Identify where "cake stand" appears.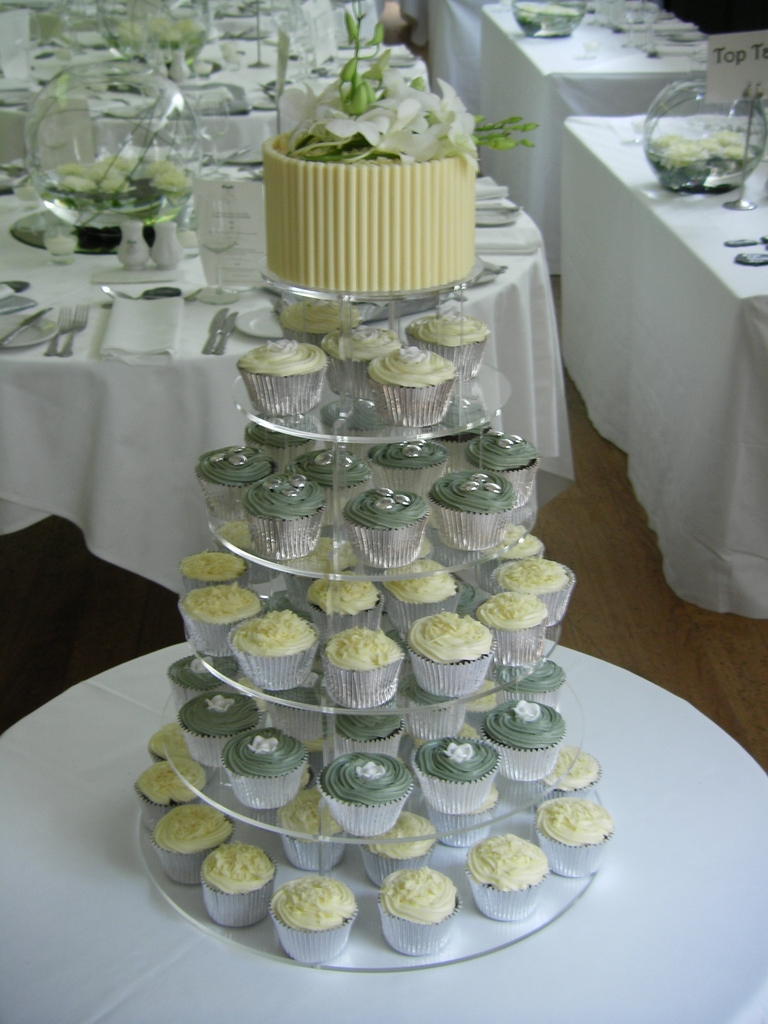
Appears at l=134, t=253, r=585, b=982.
